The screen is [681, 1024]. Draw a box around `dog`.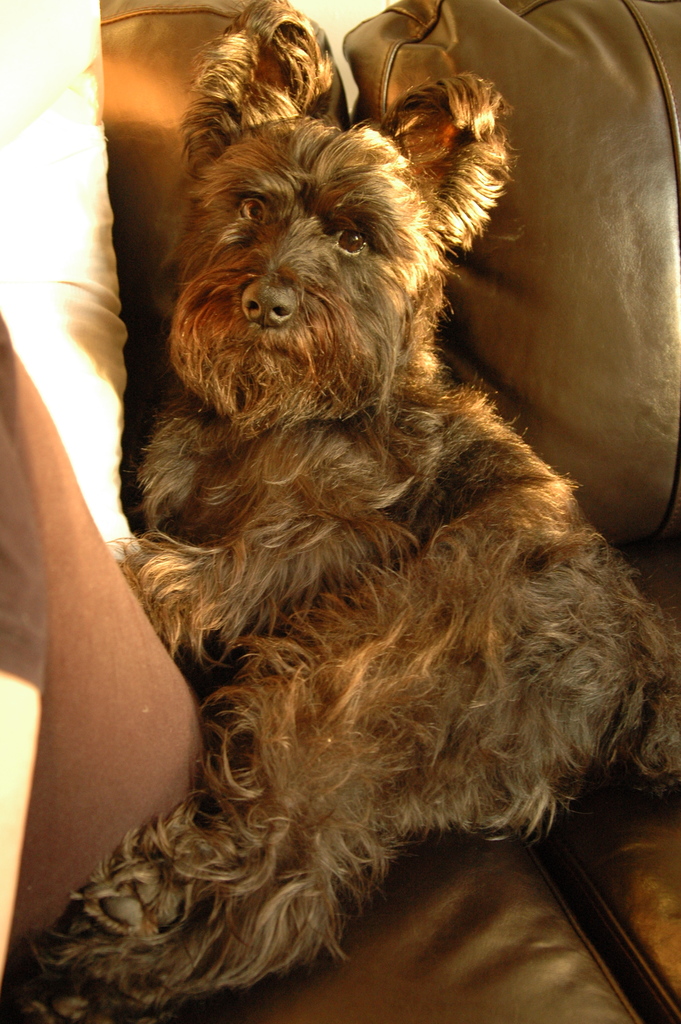
bbox=[0, 3, 680, 1023].
